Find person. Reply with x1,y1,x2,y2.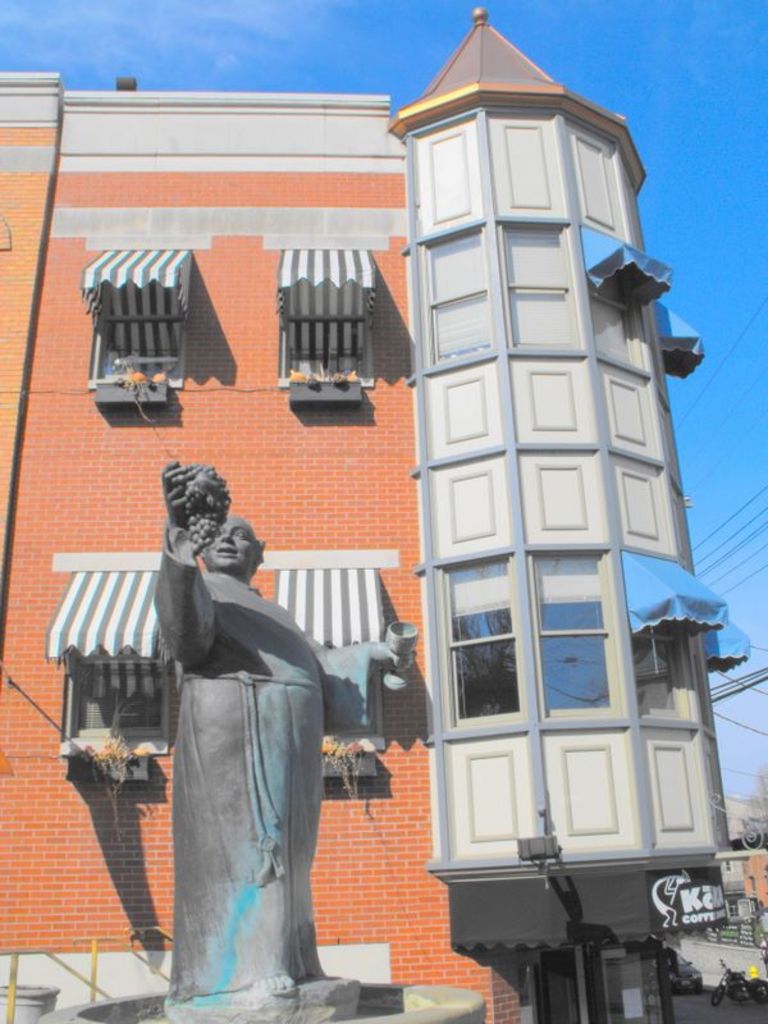
154,460,417,995.
